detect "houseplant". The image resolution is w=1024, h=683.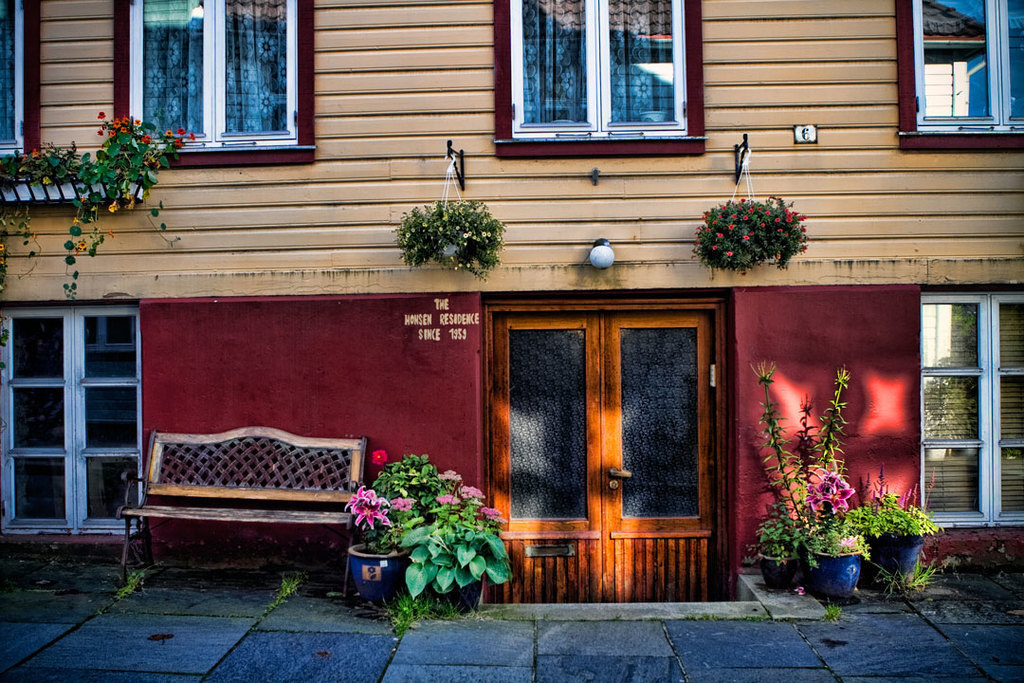
left=391, top=201, right=503, bottom=277.
